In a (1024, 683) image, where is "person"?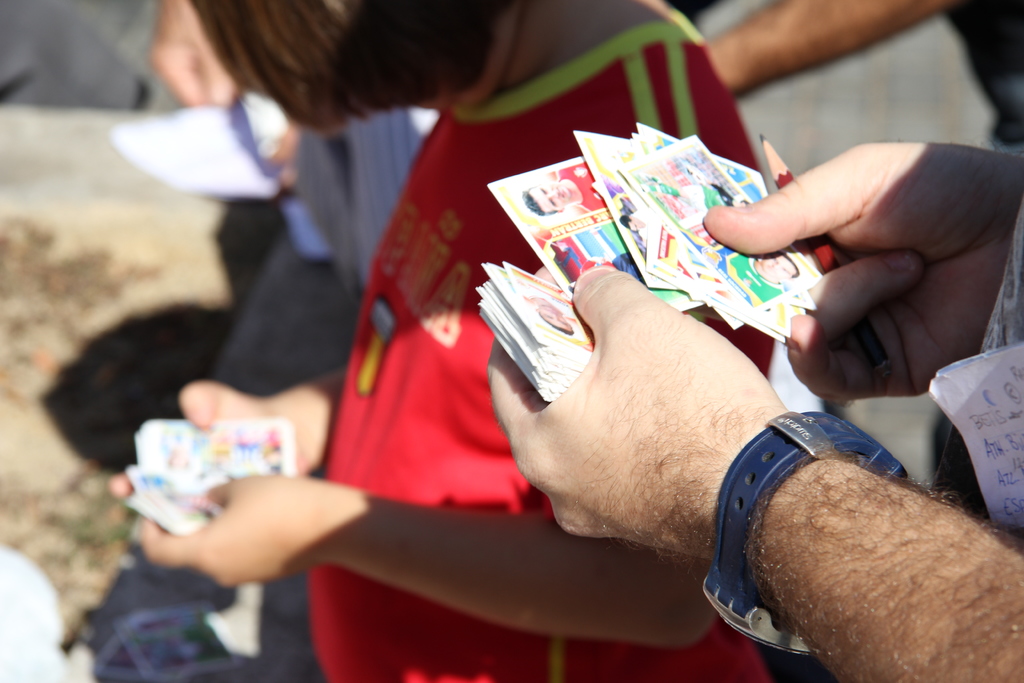
{"x1": 706, "y1": 0, "x2": 1023, "y2": 524}.
